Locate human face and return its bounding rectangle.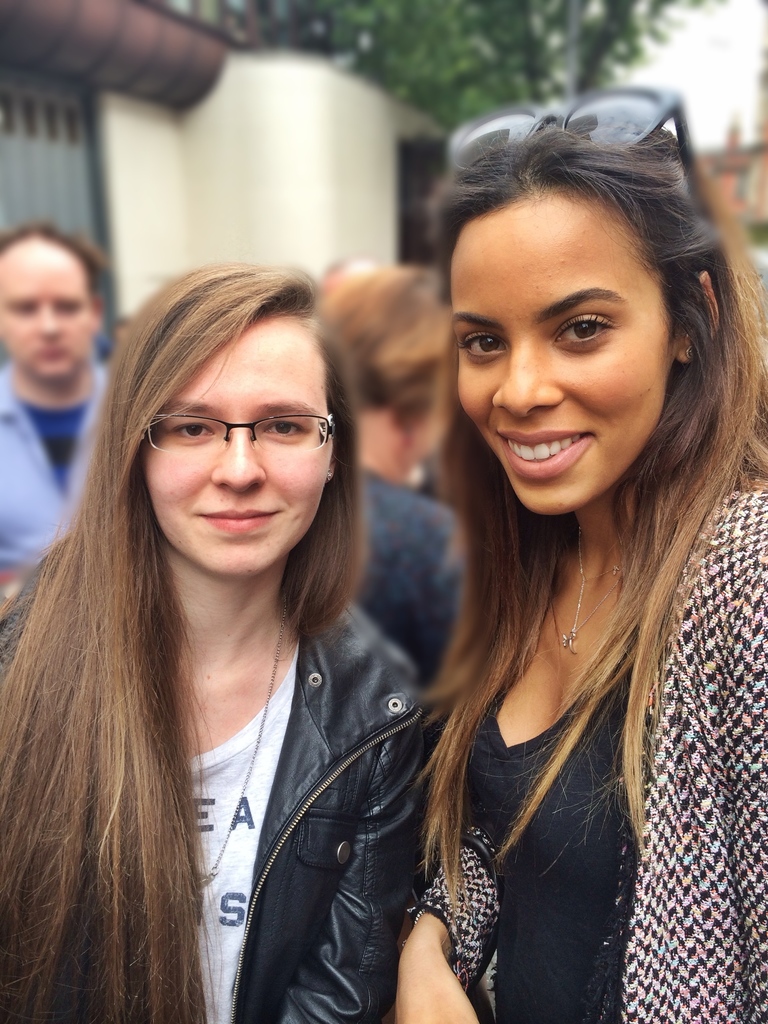
region(146, 319, 337, 576).
